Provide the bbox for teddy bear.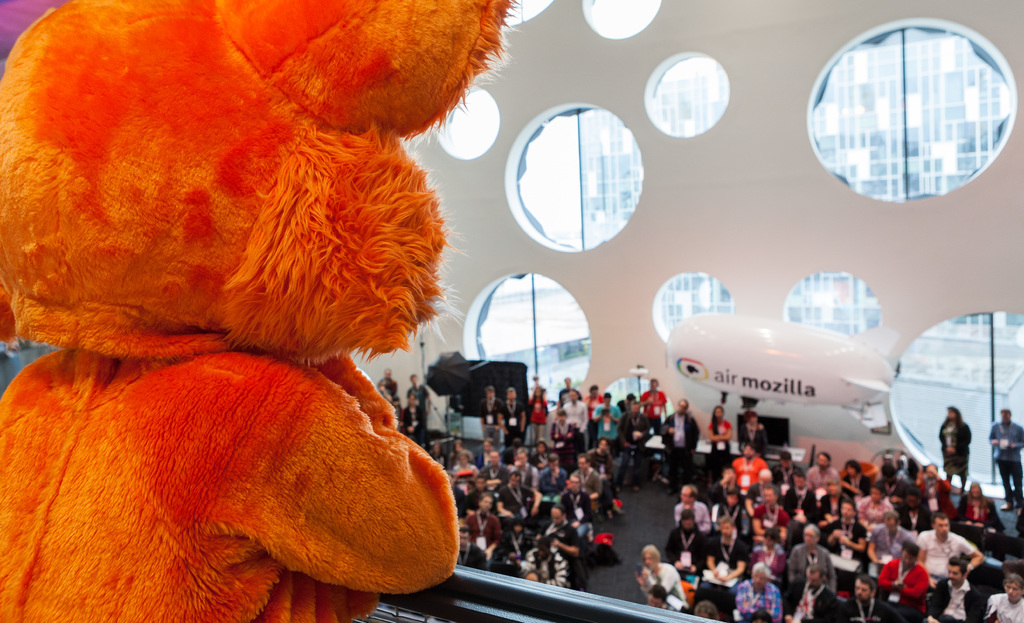
select_region(0, 0, 517, 622).
